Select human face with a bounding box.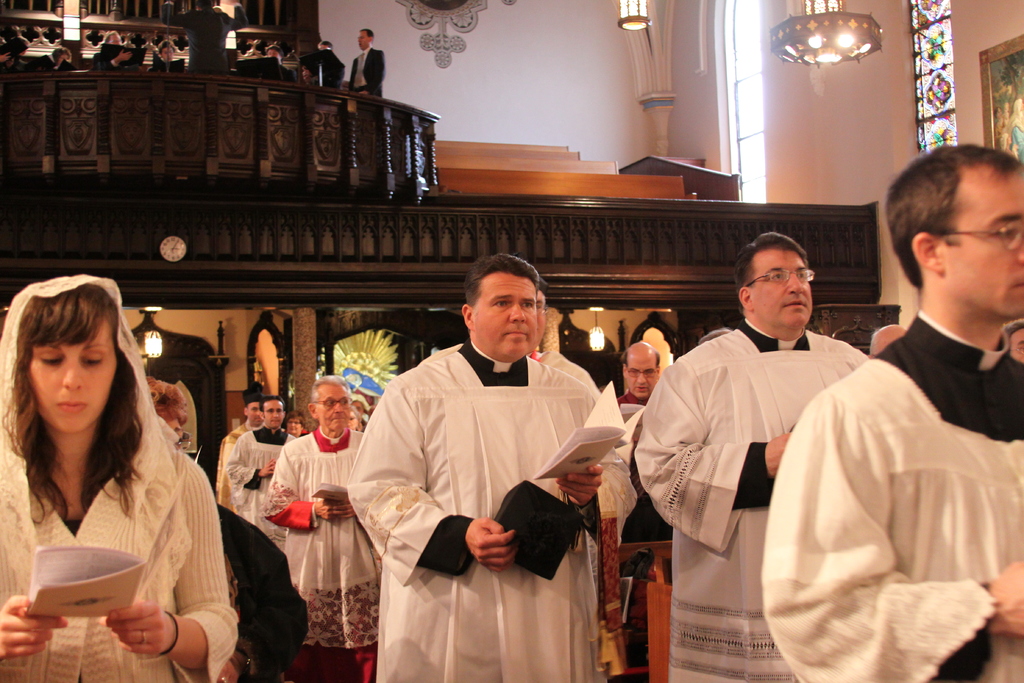
bbox(287, 410, 301, 432).
